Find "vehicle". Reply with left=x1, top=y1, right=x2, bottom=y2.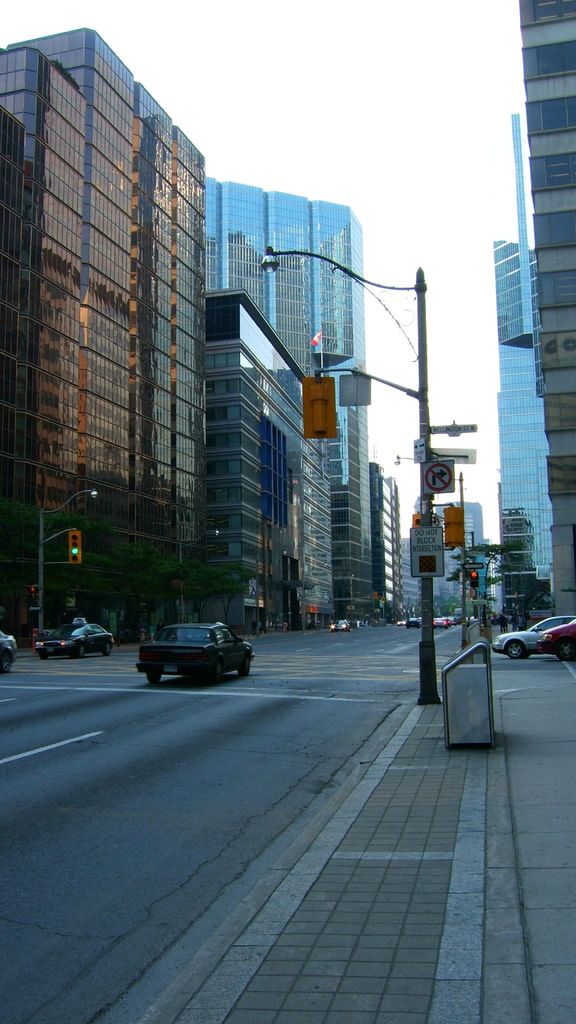
left=28, top=621, right=118, bottom=659.
